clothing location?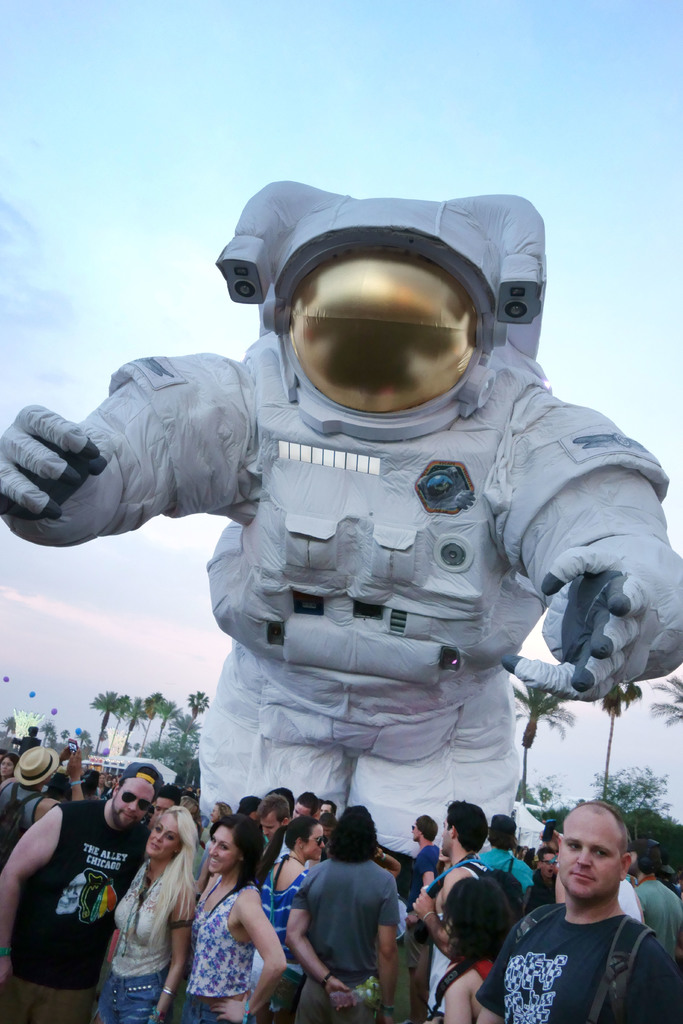
box(488, 883, 675, 1020)
